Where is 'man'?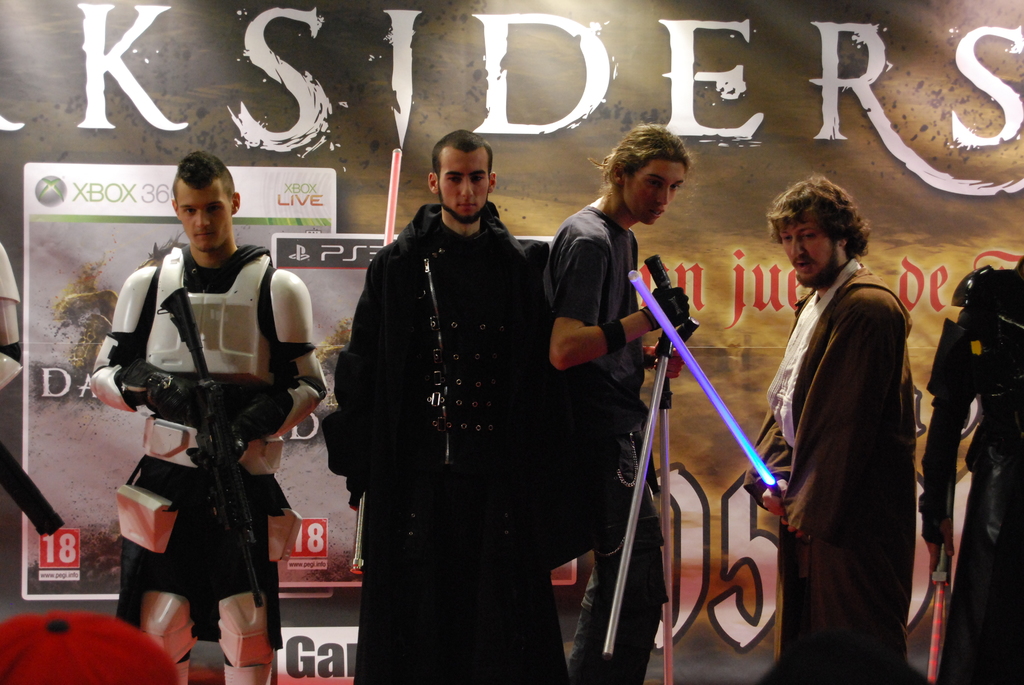
543 122 692 684.
